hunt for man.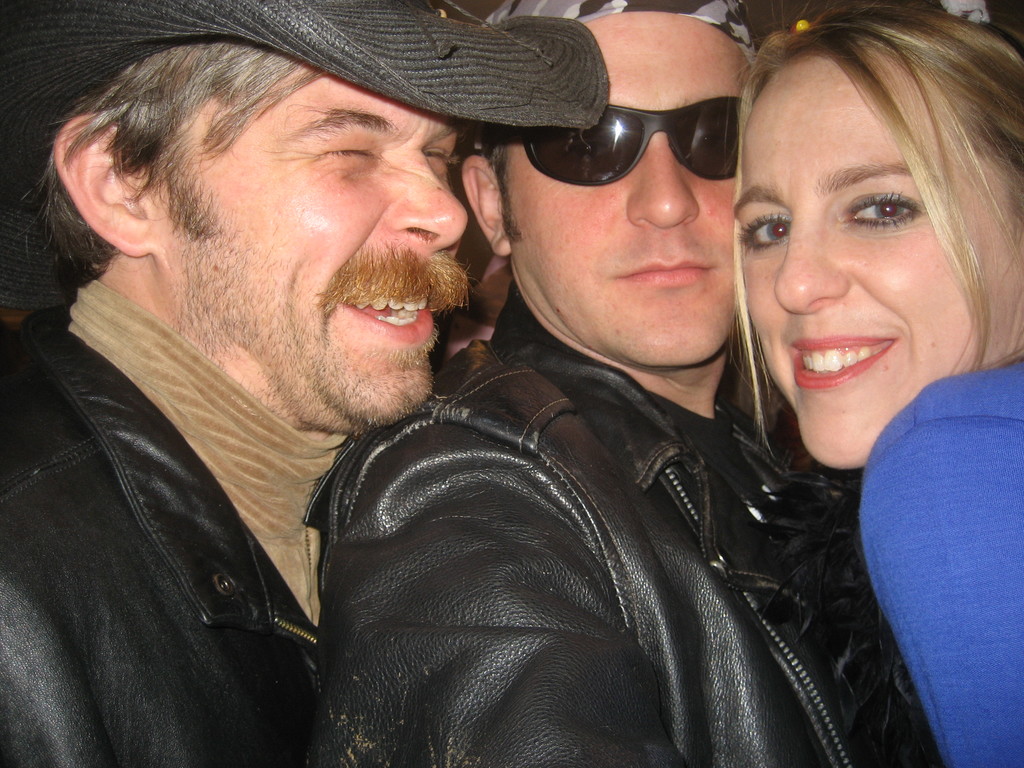
Hunted down at [x1=0, y1=0, x2=607, y2=767].
